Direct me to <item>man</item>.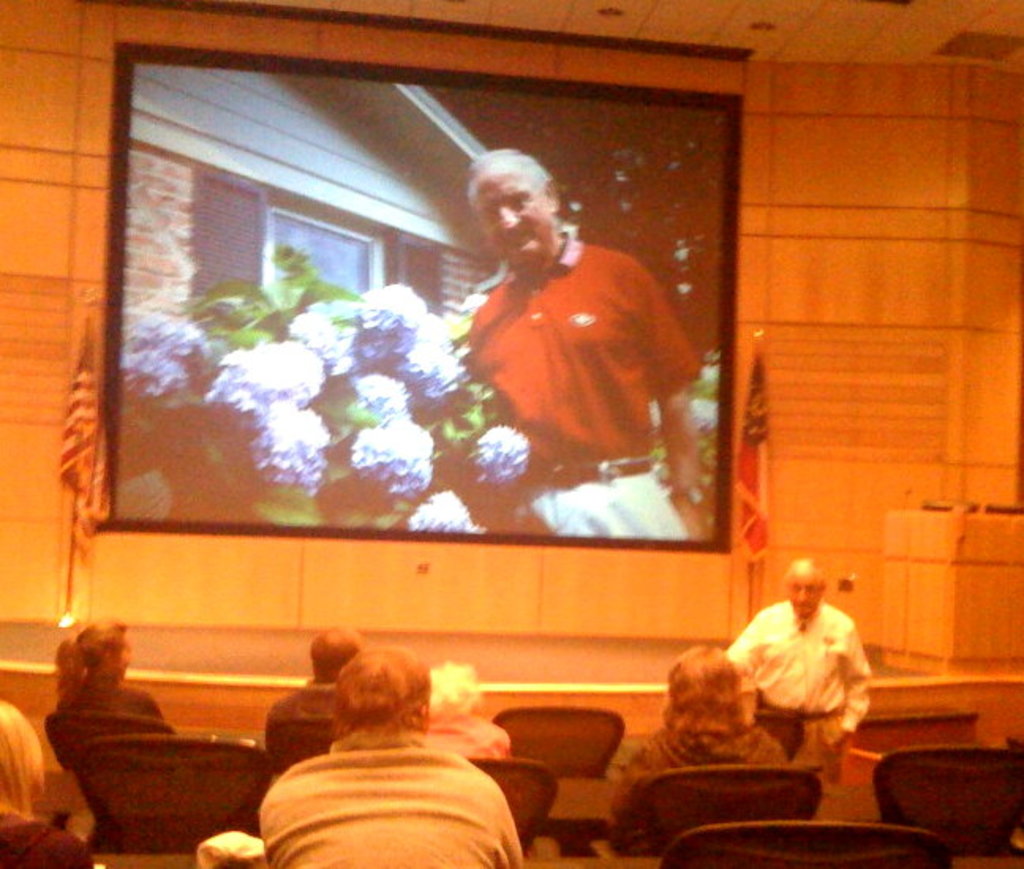
Direction: 424,150,694,513.
